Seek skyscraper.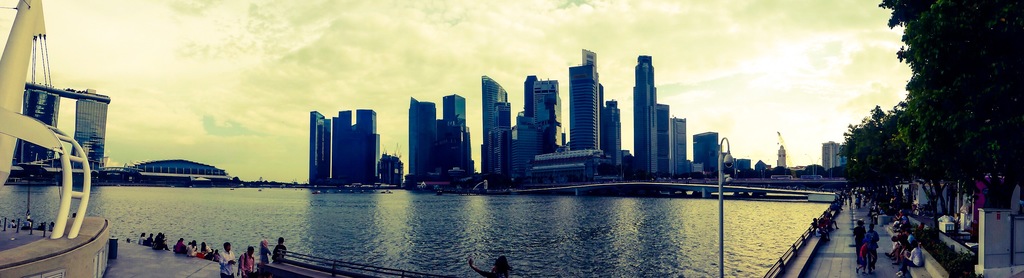
box(409, 95, 436, 172).
